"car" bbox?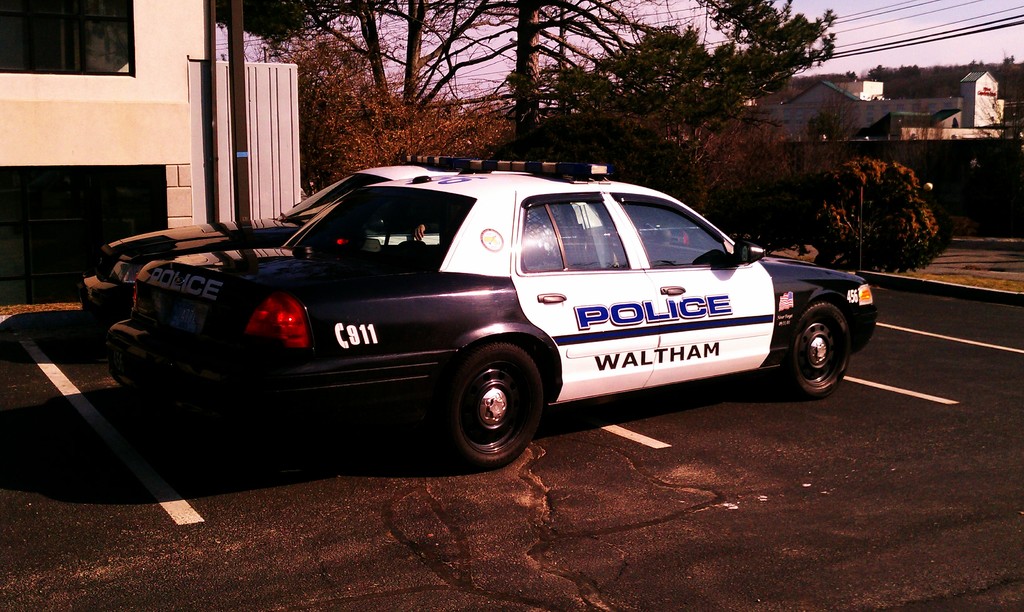
107:159:878:463
